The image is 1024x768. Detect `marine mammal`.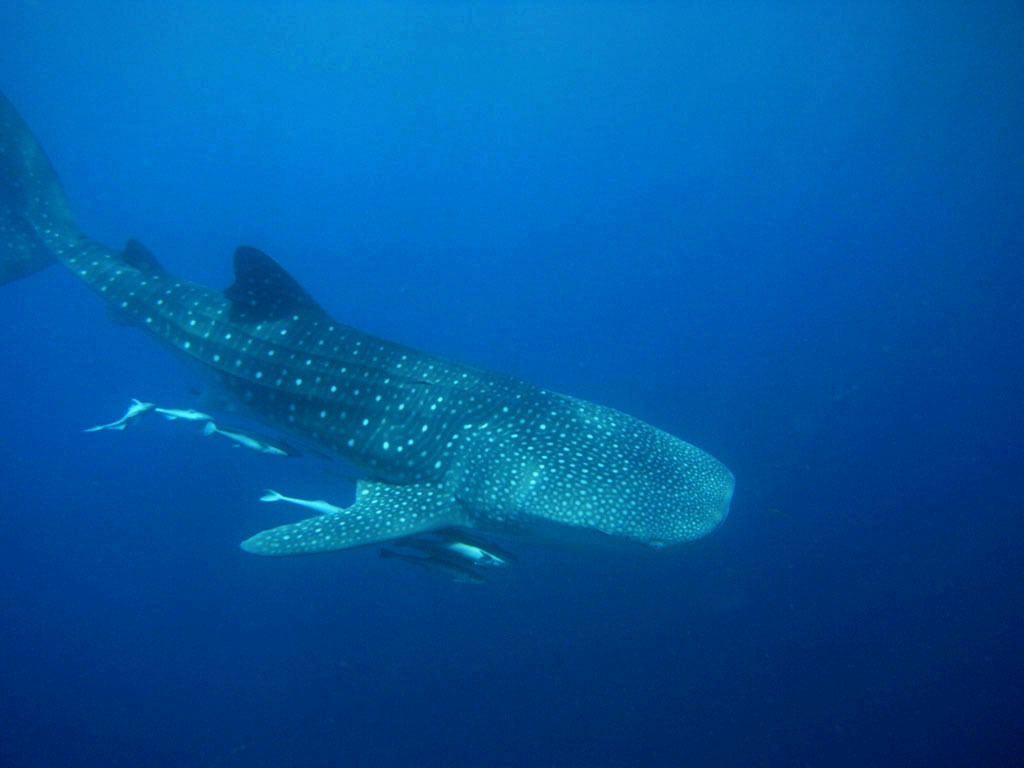
Detection: {"x1": 76, "y1": 397, "x2": 153, "y2": 432}.
